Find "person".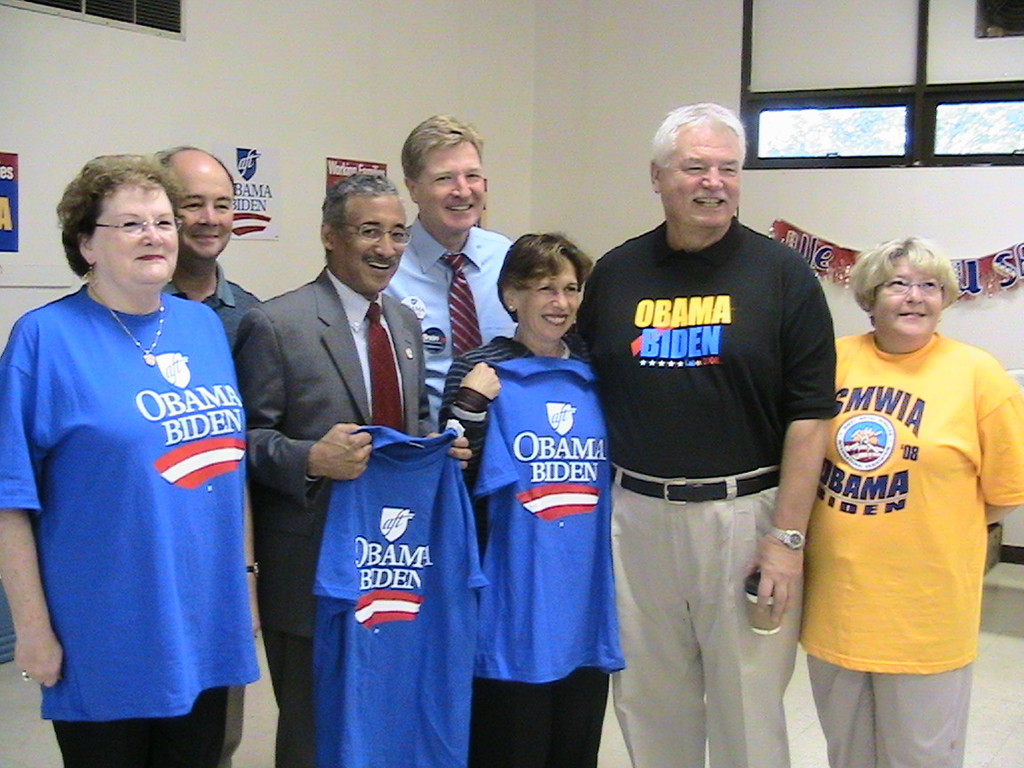
(left=226, top=169, right=471, bottom=767).
